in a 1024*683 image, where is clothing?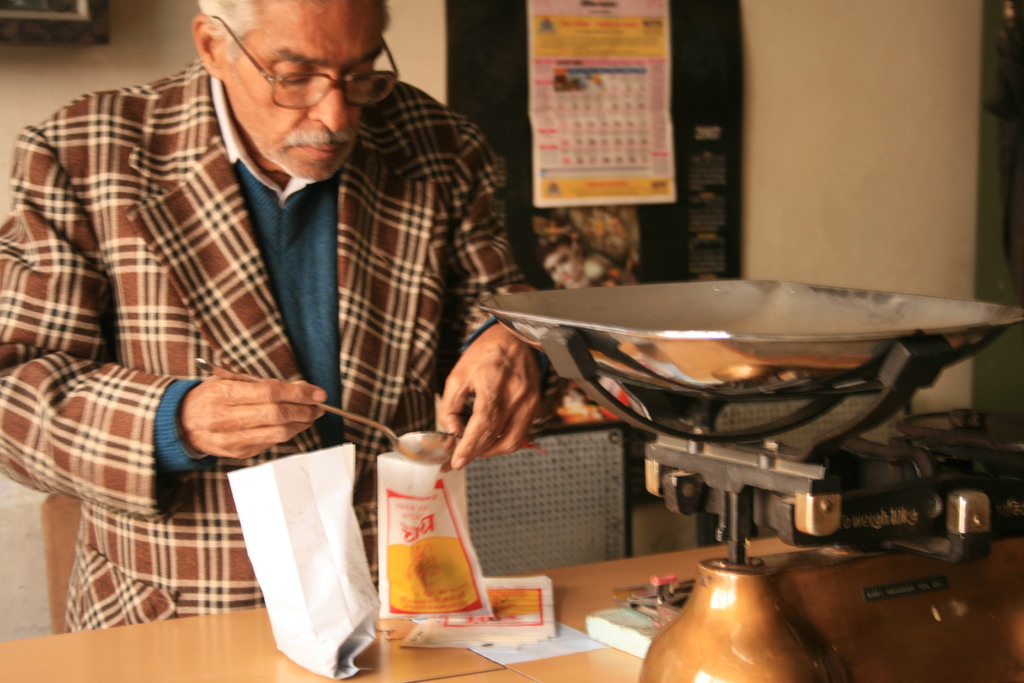
[19,61,513,561].
